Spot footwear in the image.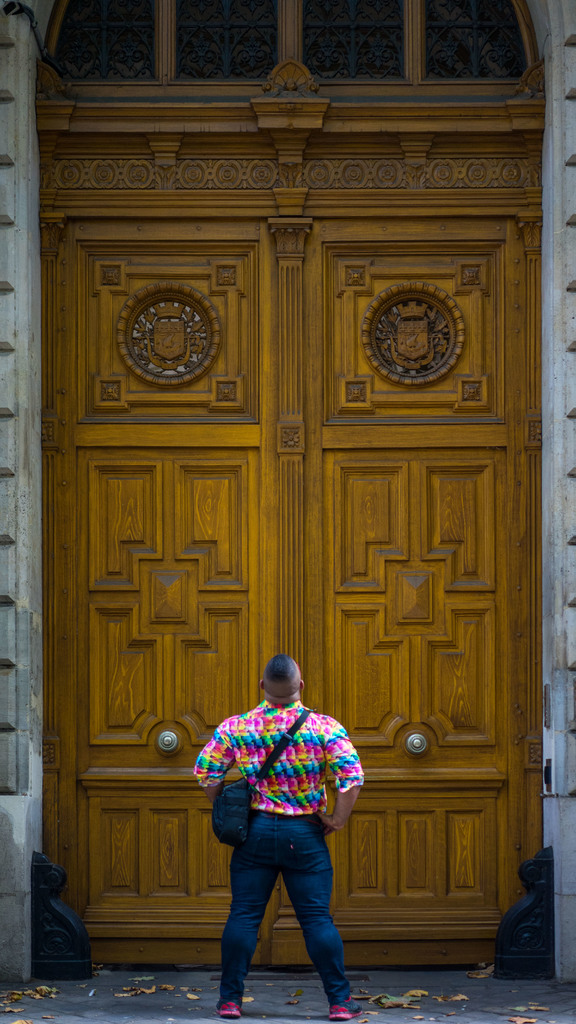
footwear found at locate(326, 1002, 358, 1023).
